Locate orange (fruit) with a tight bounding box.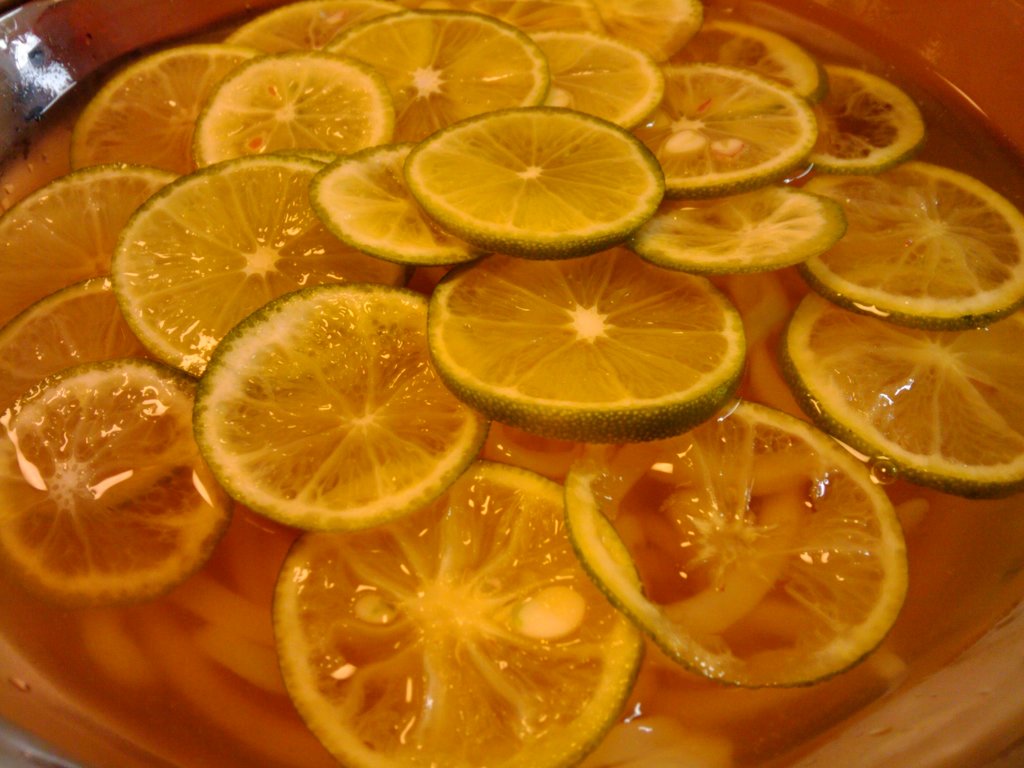
x1=805 y1=157 x2=1023 y2=327.
